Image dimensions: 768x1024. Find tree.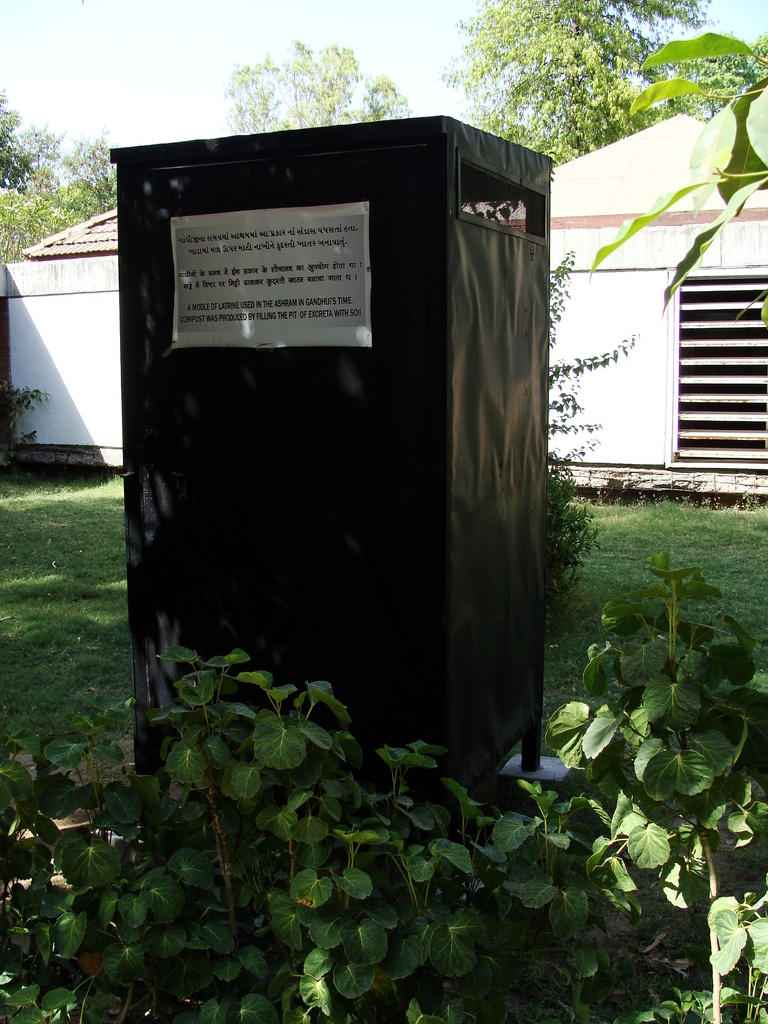
region(0, 108, 118, 307).
